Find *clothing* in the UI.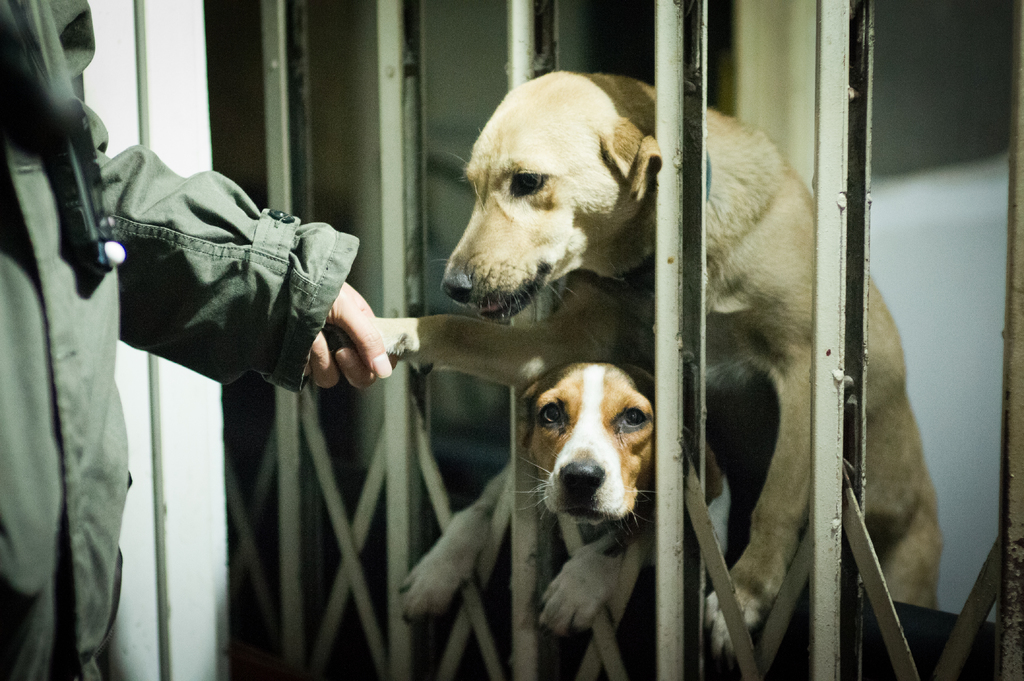
UI element at crop(0, 0, 363, 680).
